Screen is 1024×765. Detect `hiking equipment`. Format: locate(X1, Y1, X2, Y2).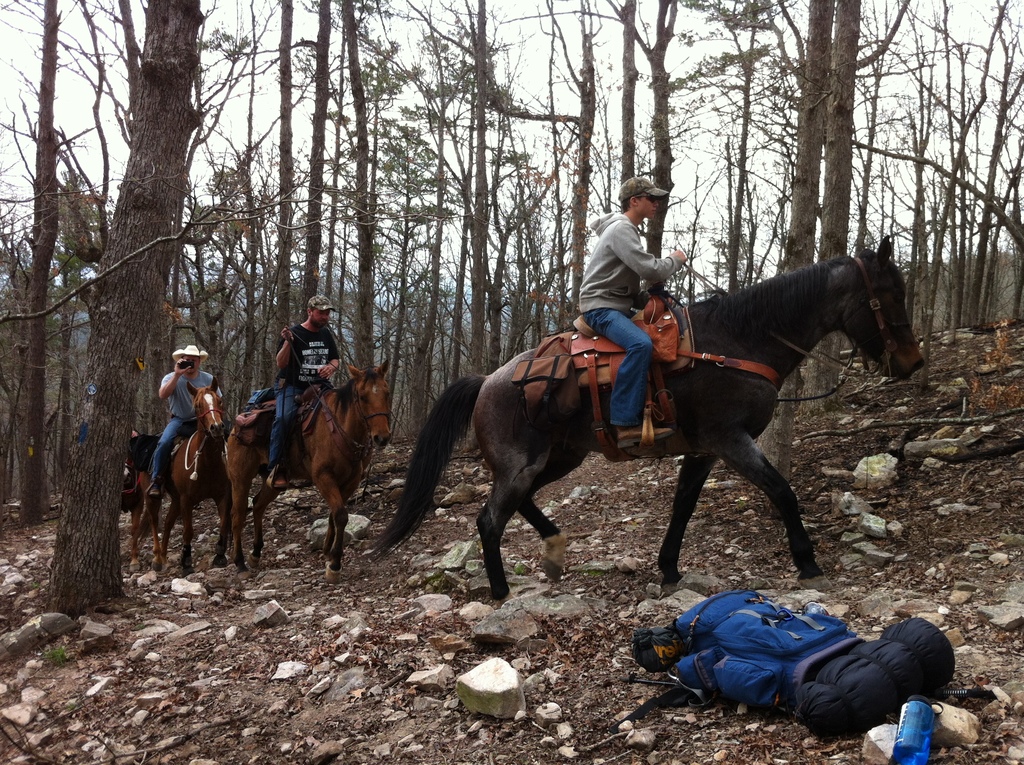
locate(629, 592, 955, 737).
